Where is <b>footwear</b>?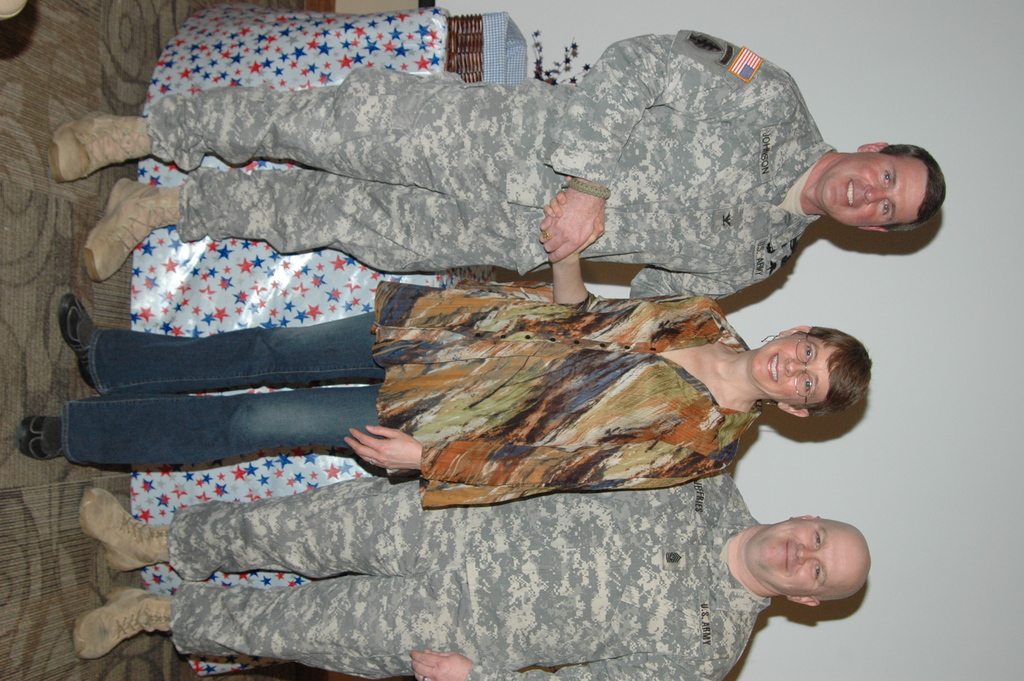
region(79, 486, 170, 575).
